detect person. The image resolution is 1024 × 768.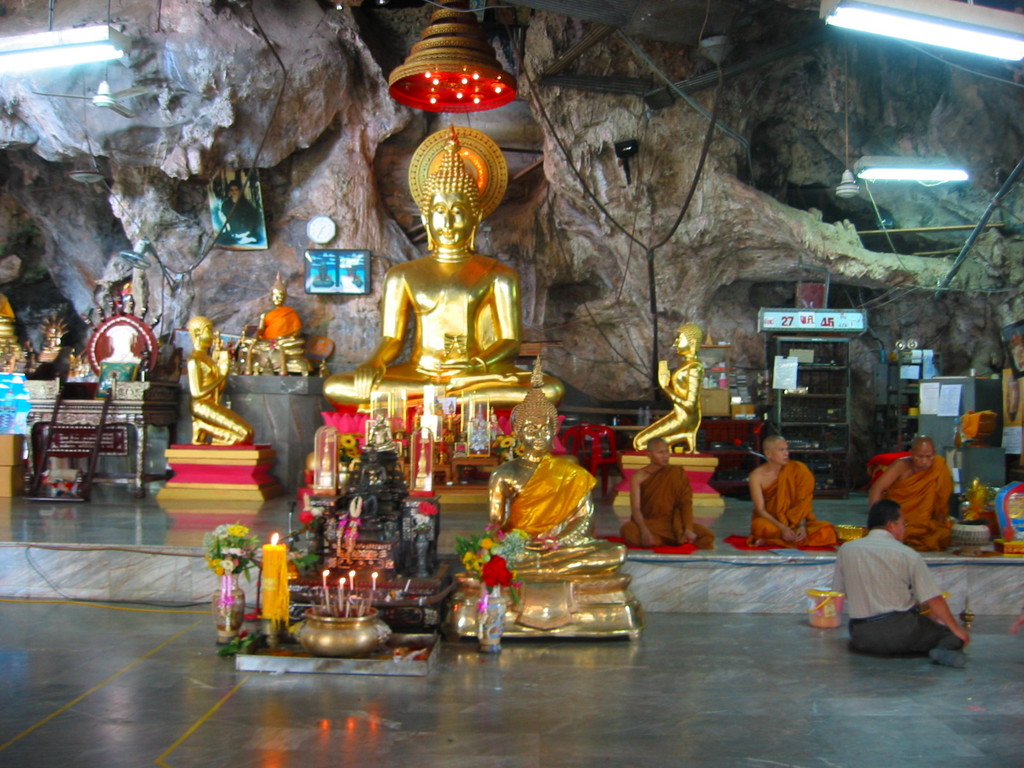
bbox=(251, 269, 305, 352).
